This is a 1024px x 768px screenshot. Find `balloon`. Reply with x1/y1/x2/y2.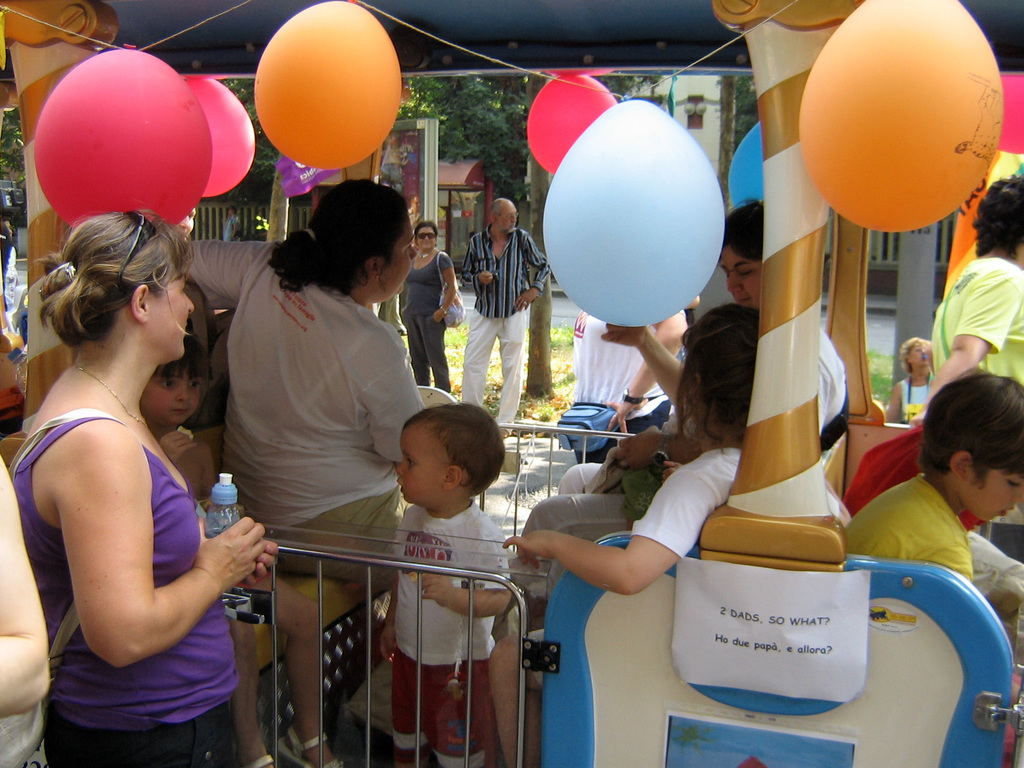
723/121/765/211.
